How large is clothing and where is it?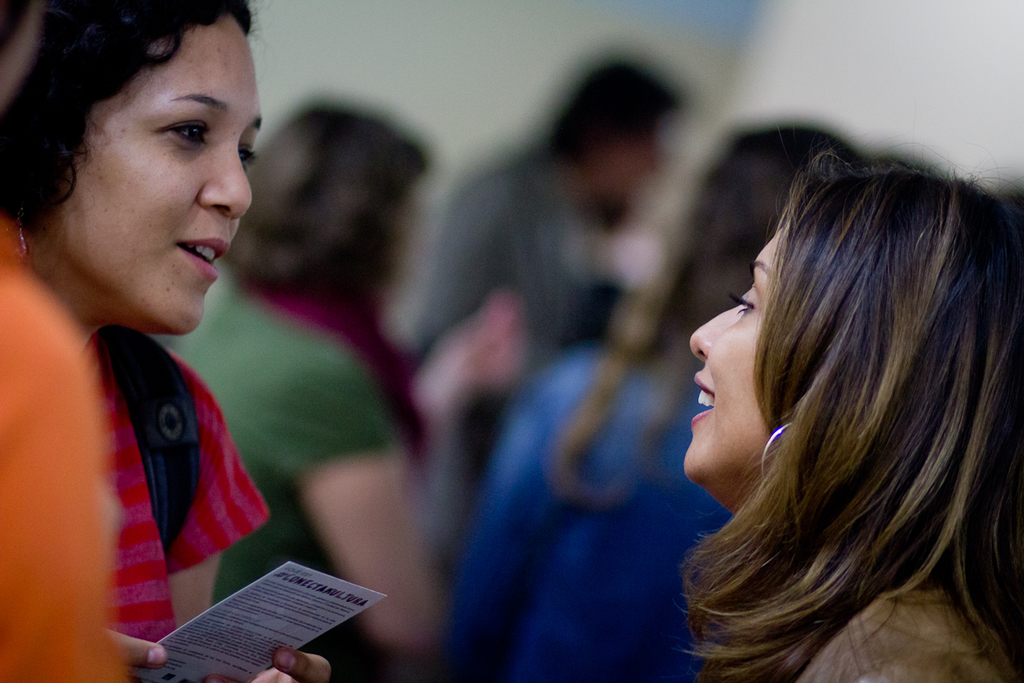
Bounding box: crop(154, 268, 395, 604).
